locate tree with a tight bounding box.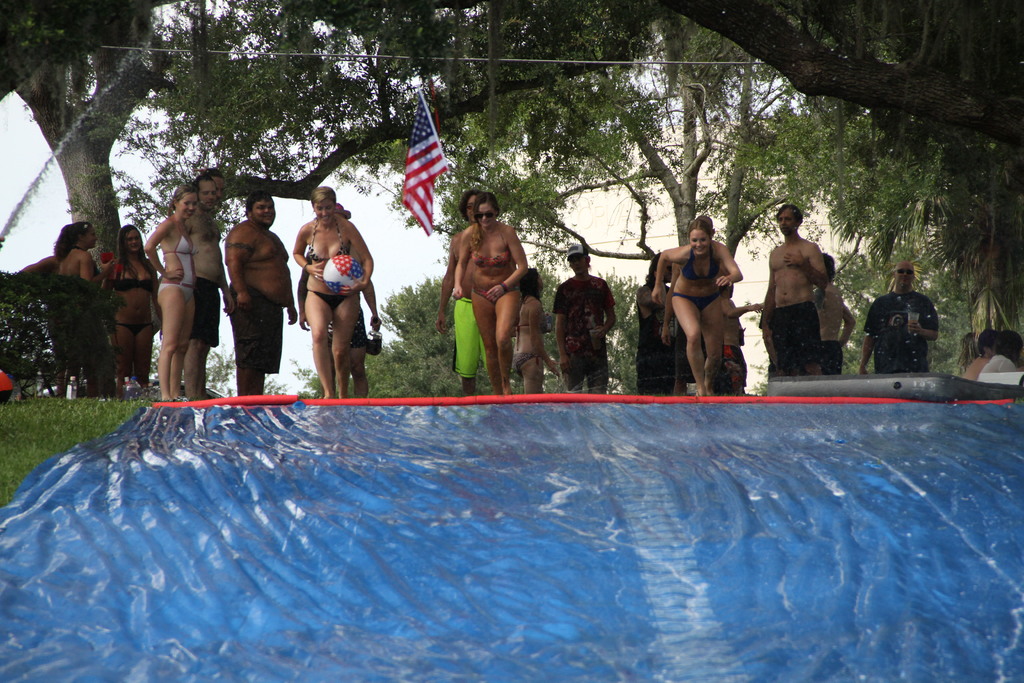
BBox(154, 0, 1023, 372).
